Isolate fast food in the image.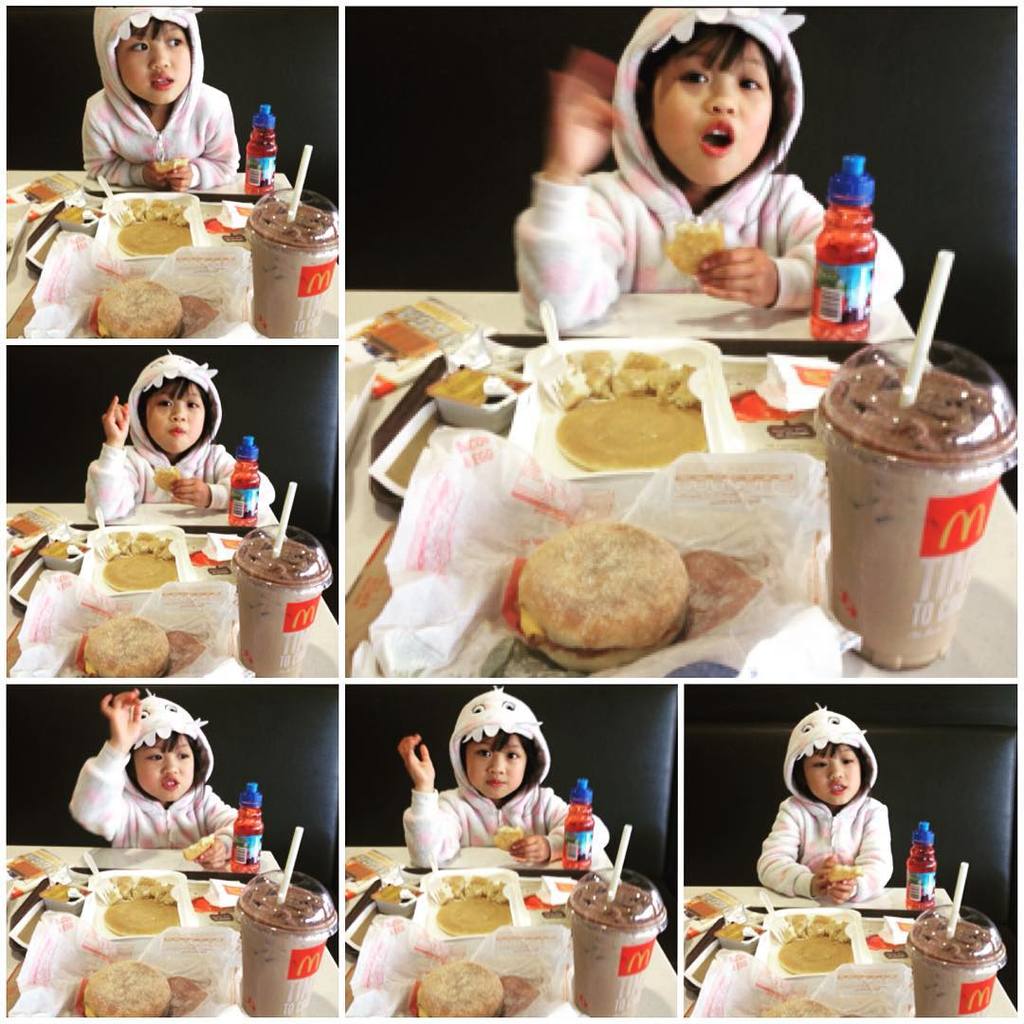
Isolated region: (x1=557, y1=338, x2=718, y2=467).
